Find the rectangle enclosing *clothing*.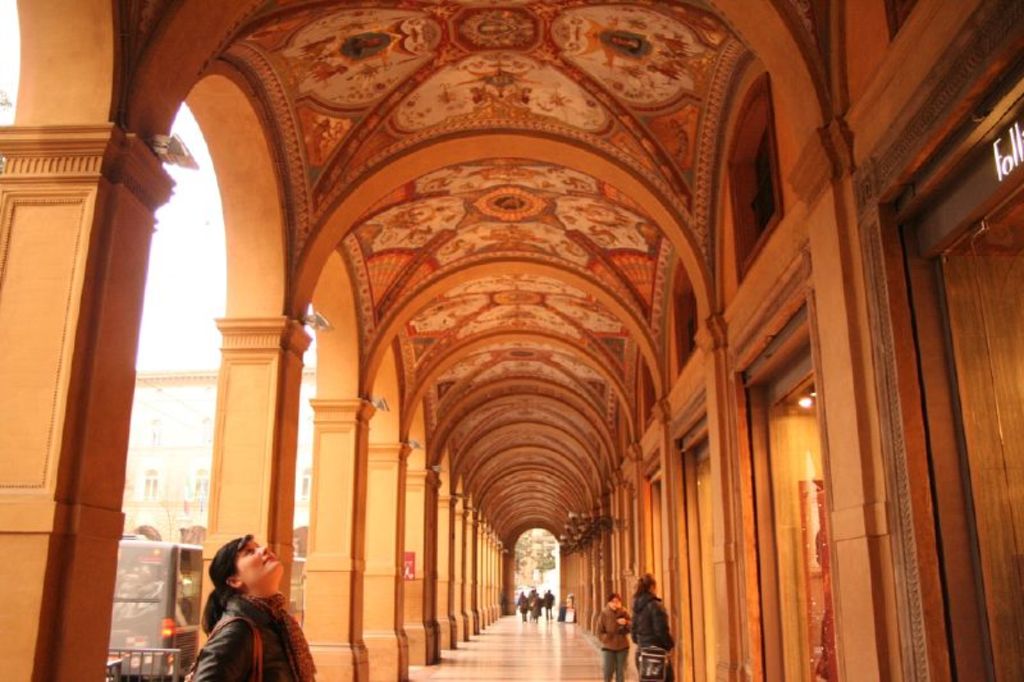
[x1=195, y1=595, x2=315, y2=681].
